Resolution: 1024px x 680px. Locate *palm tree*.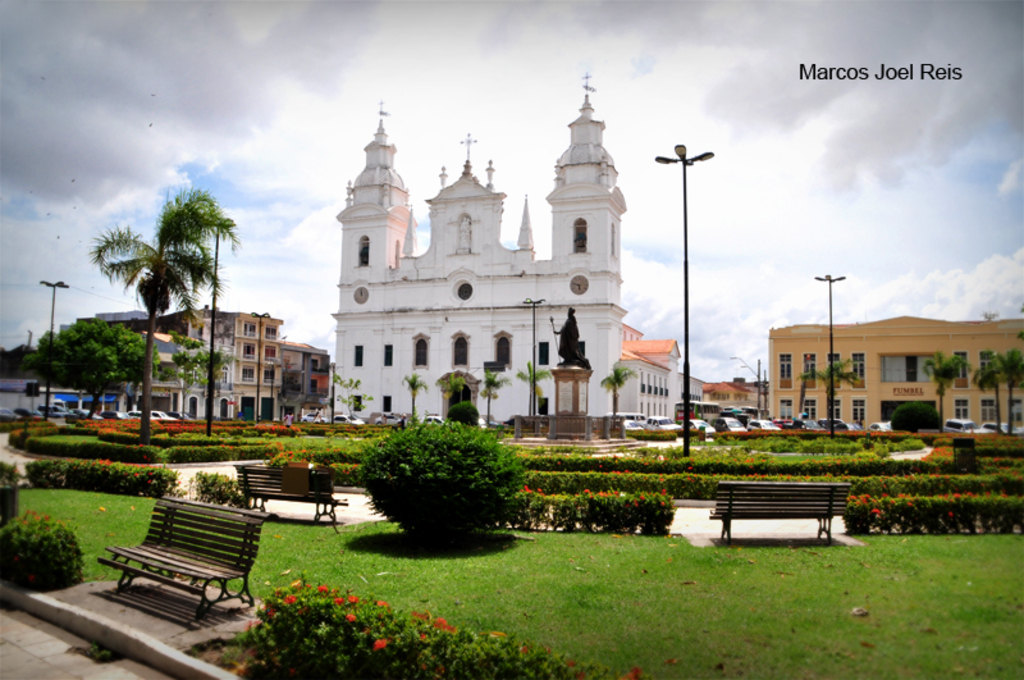
[left=516, top=361, right=544, bottom=419].
